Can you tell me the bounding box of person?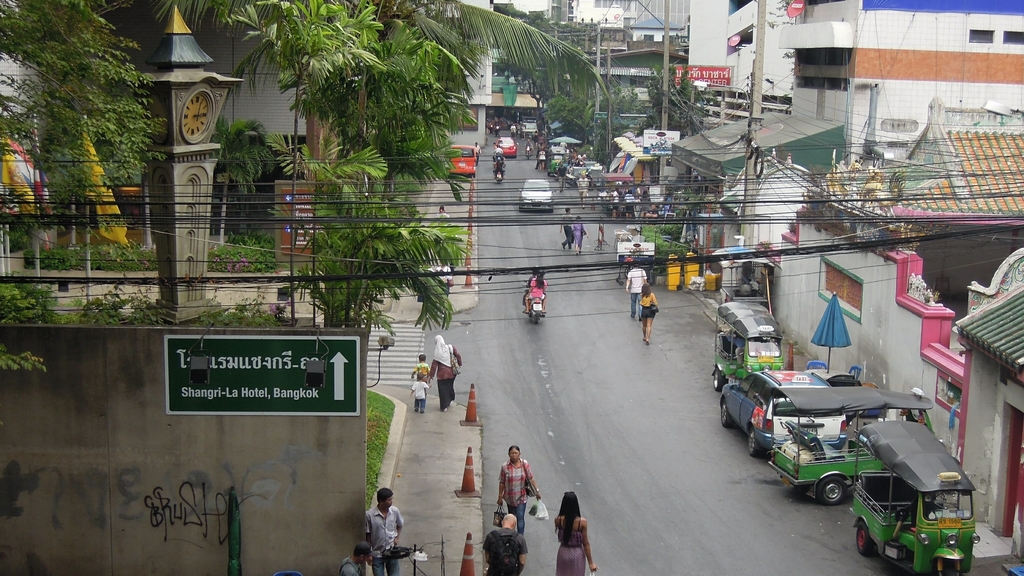
554, 492, 600, 574.
